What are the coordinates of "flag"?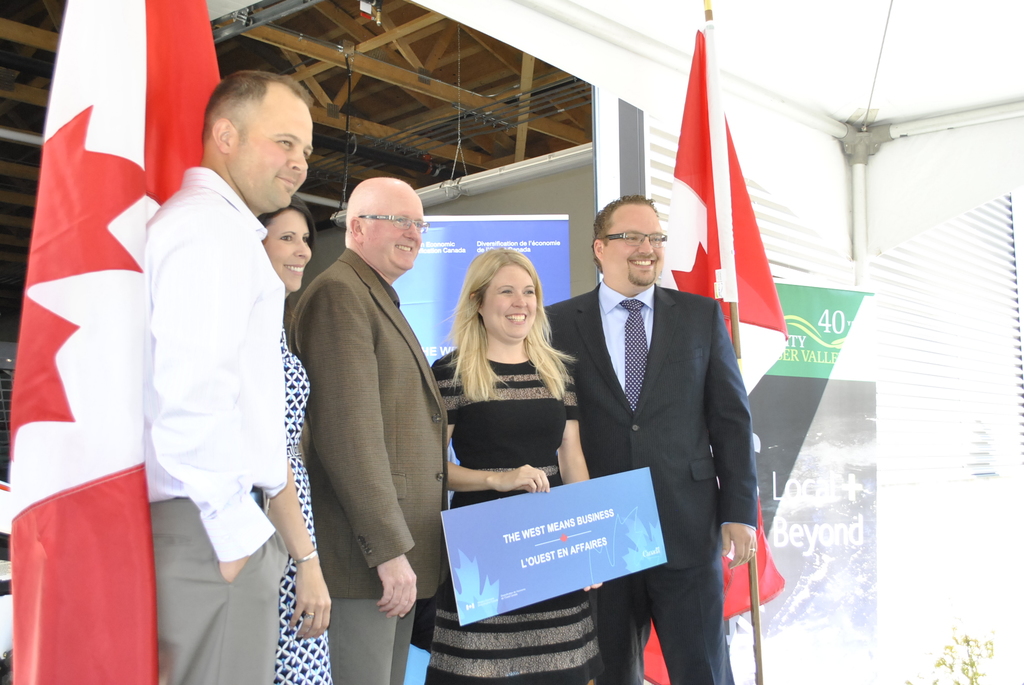
<box>16,42,177,660</box>.
